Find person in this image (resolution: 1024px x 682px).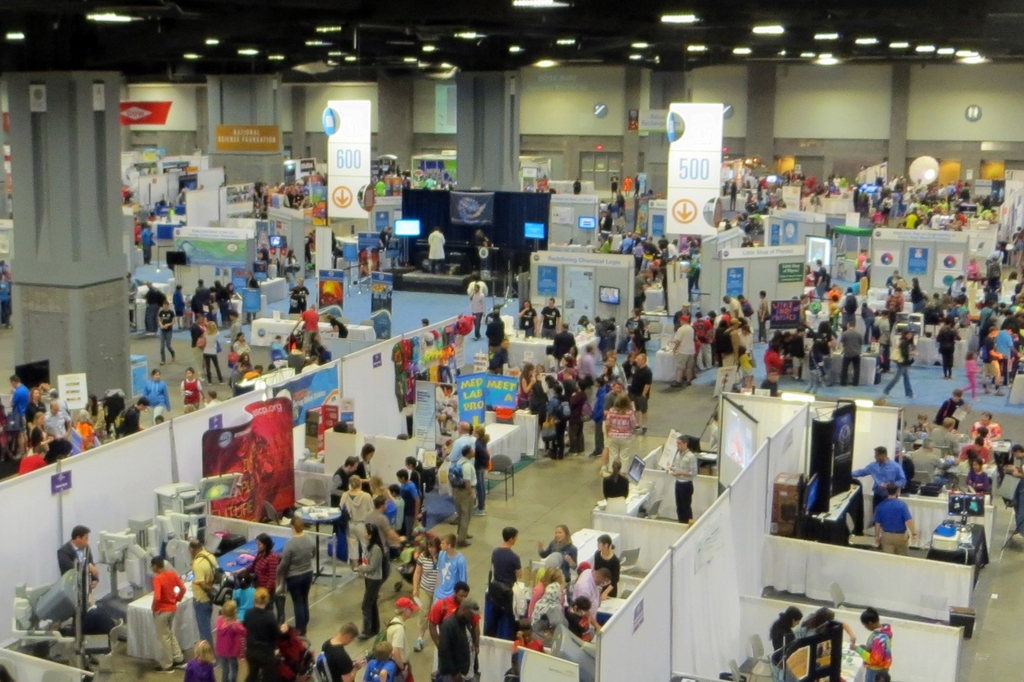
box(317, 440, 438, 560).
